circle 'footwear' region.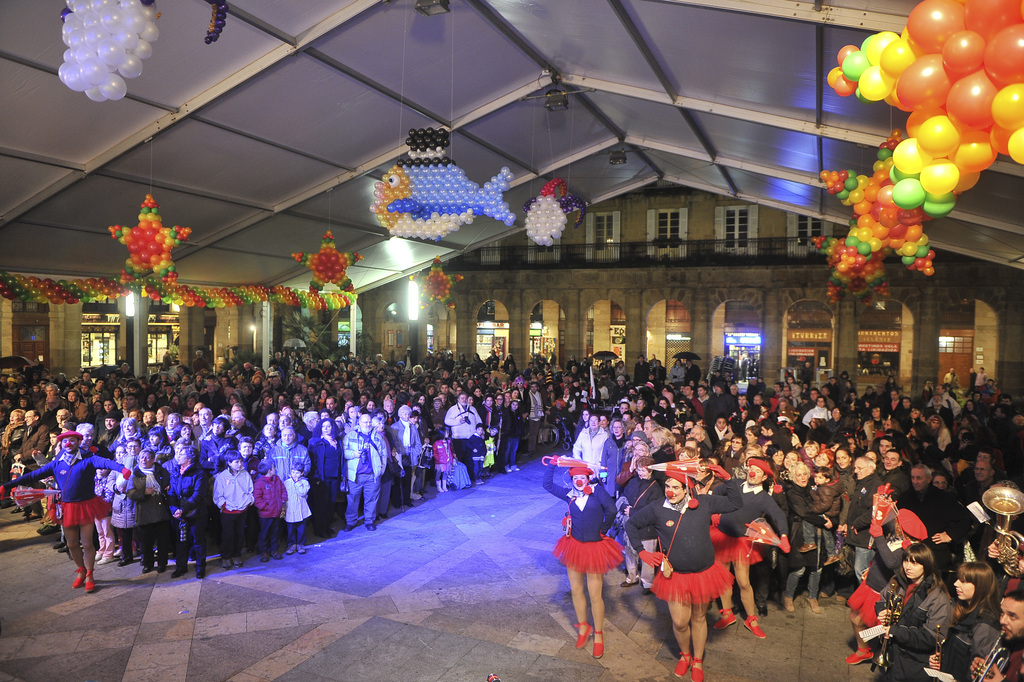
Region: 572, 621, 590, 648.
